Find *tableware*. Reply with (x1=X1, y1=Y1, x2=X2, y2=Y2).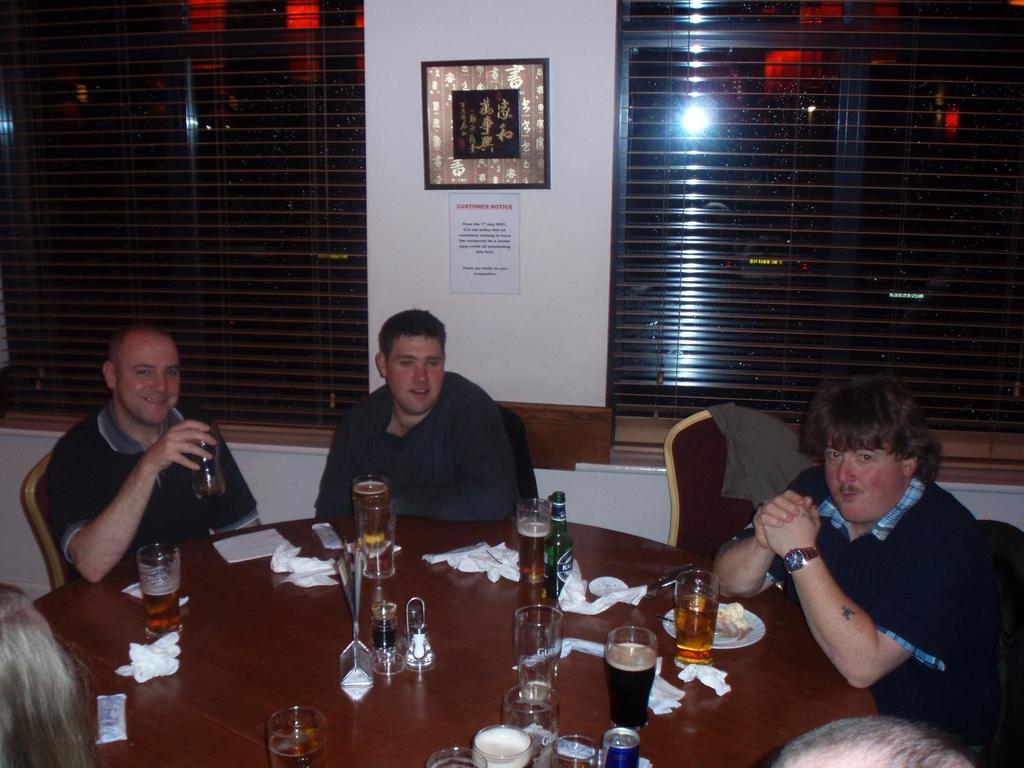
(x1=358, y1=504, x2=398, y2=582).
